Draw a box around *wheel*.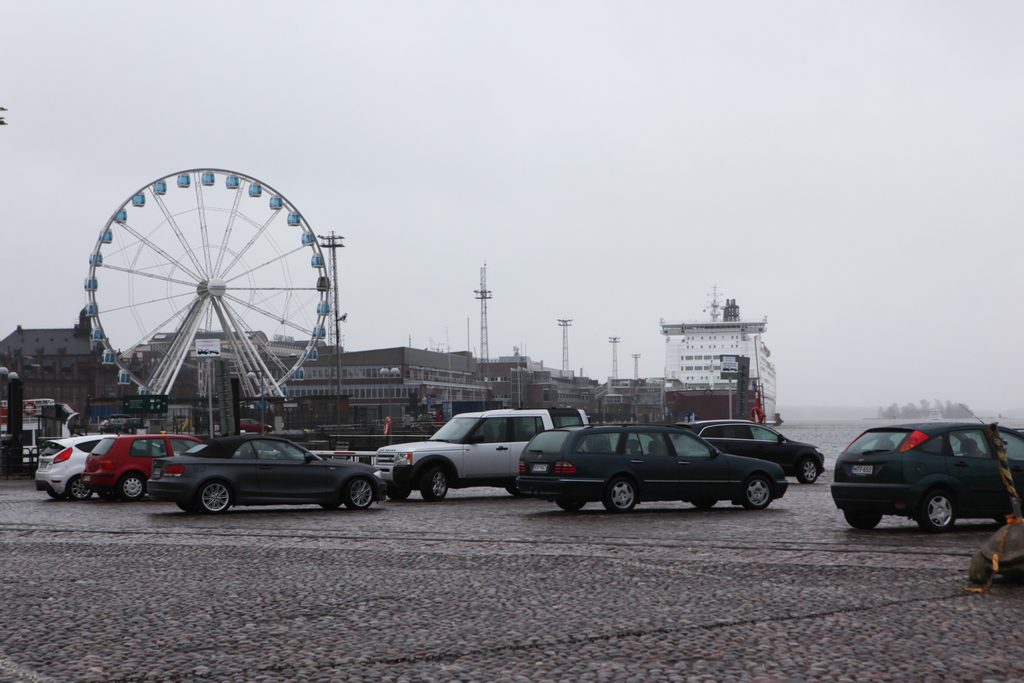
606/478/637/511.
